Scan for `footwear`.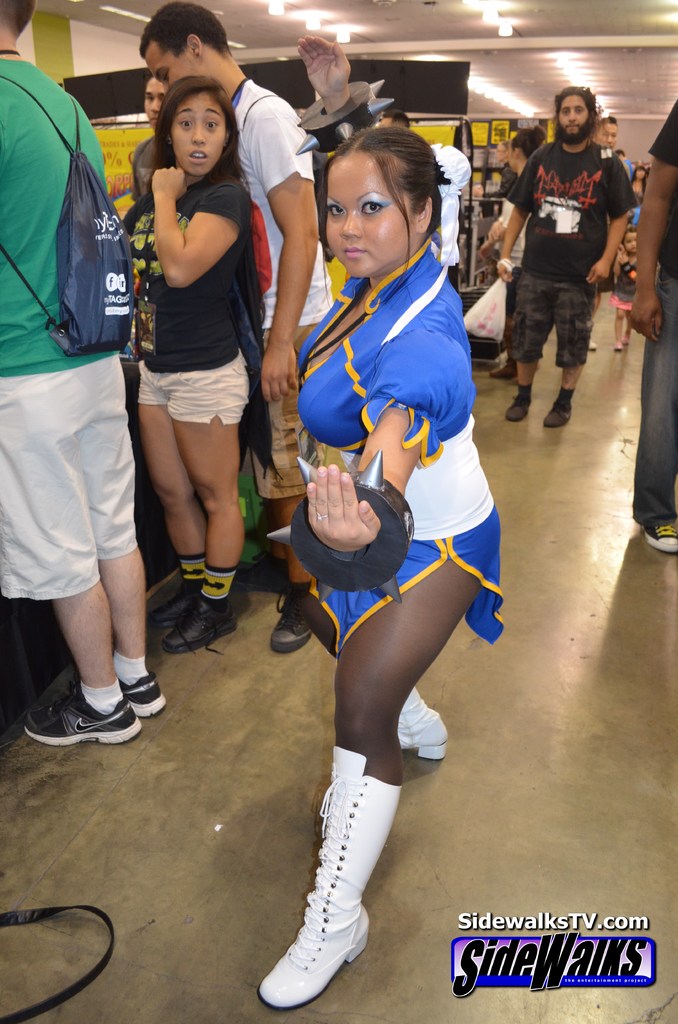
Scan result: l=22, t=678, r=138, b=745.
